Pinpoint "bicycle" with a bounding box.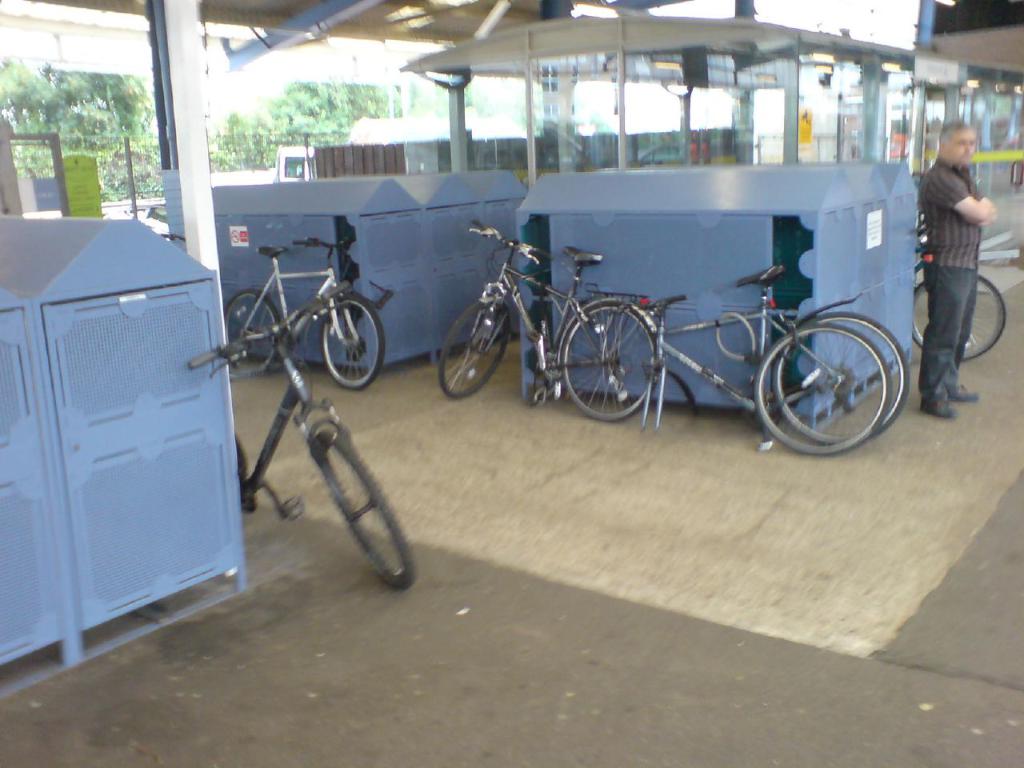
pyautogui.locateOnScreen(732, 266, 912, 454).
